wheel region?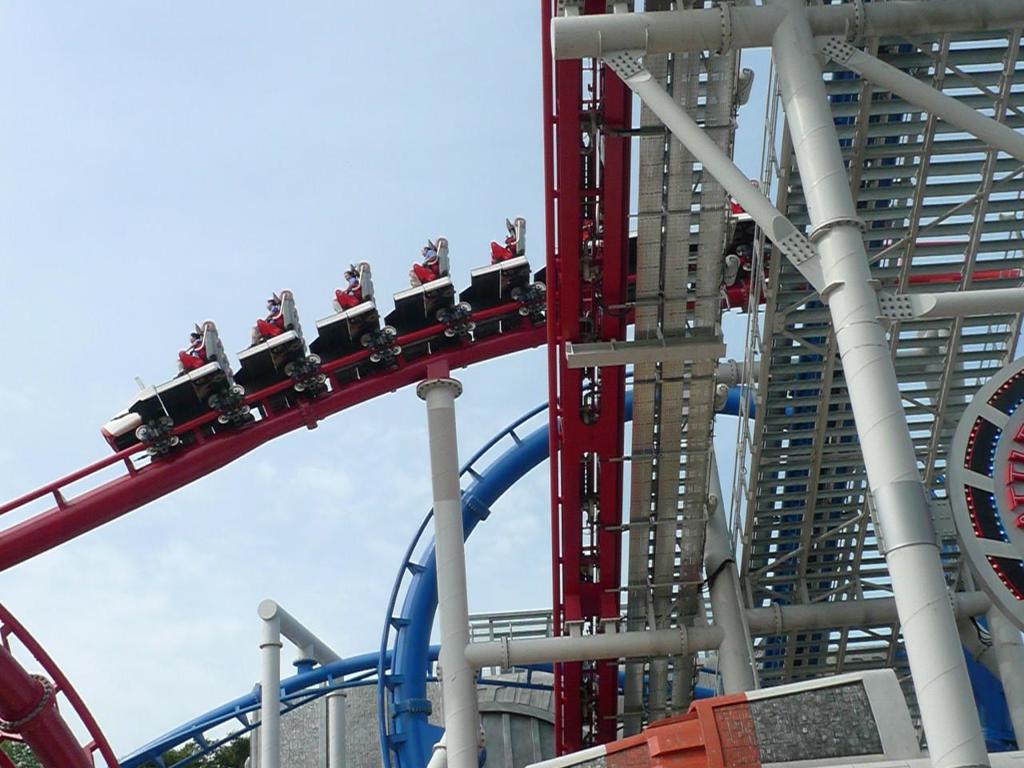
detection(510, 287, 522, 302)
